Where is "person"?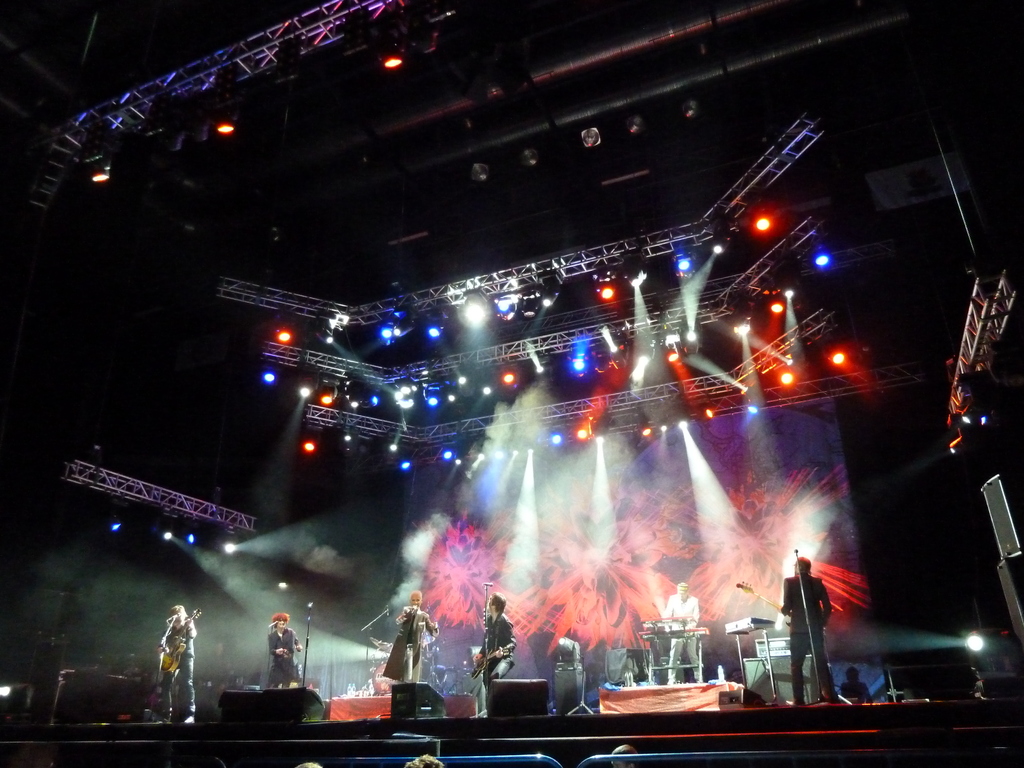
select_region(474, 591, 520, 696).
